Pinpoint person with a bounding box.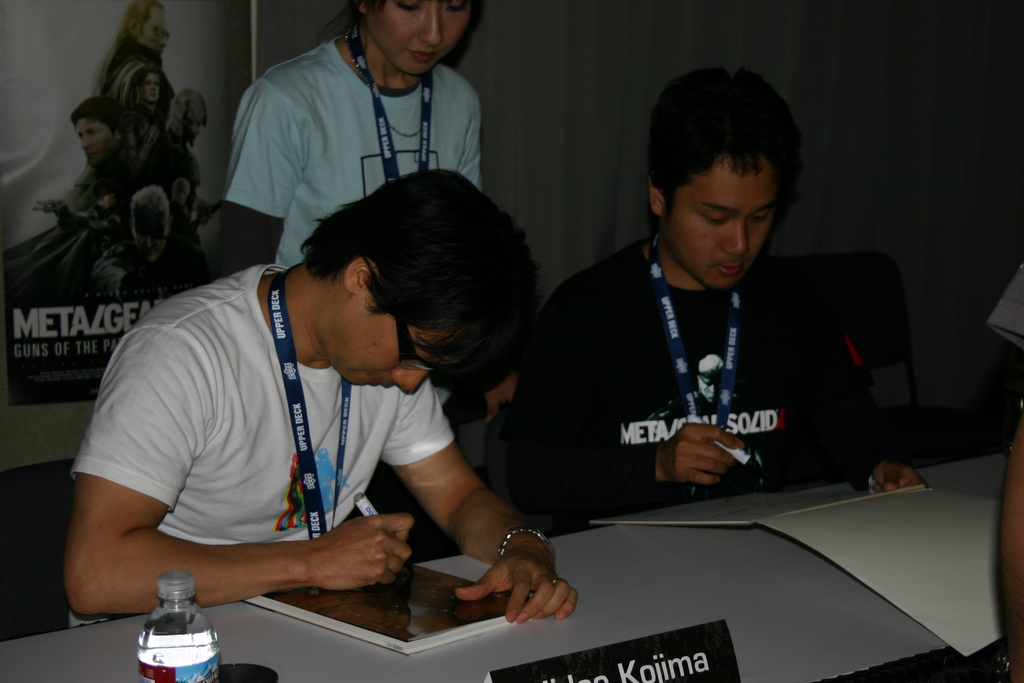
region(500, 90, 914, 579).
